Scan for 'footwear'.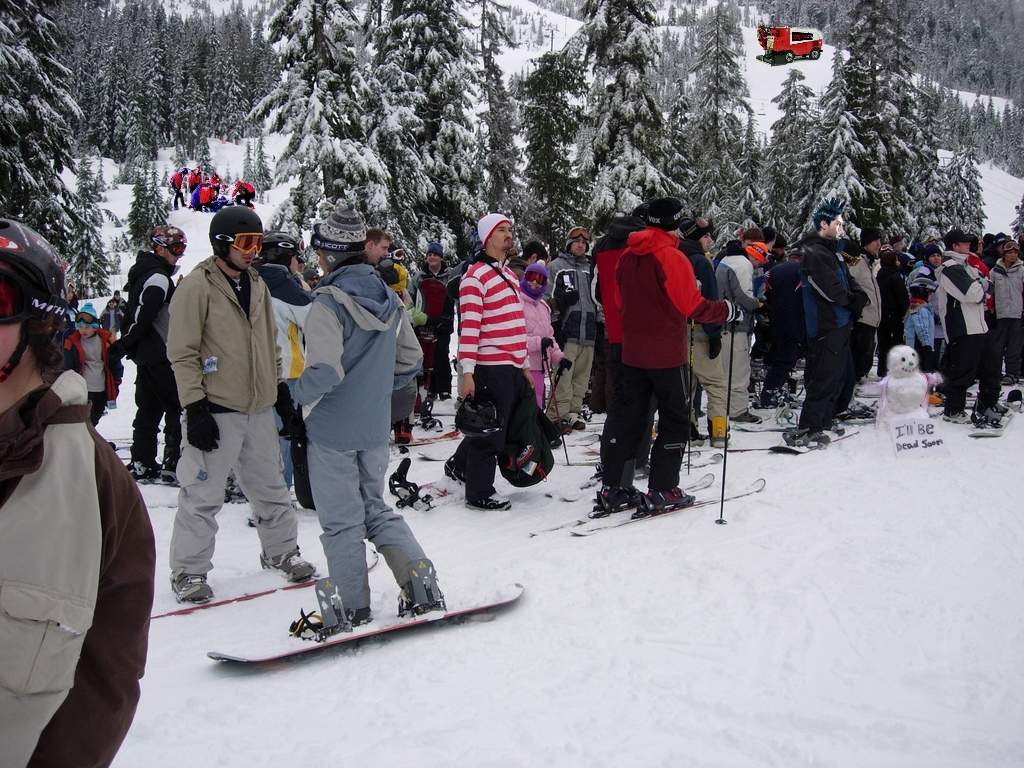
Scan result: [x1=973, y1=402, x2=1004, y2=423].
